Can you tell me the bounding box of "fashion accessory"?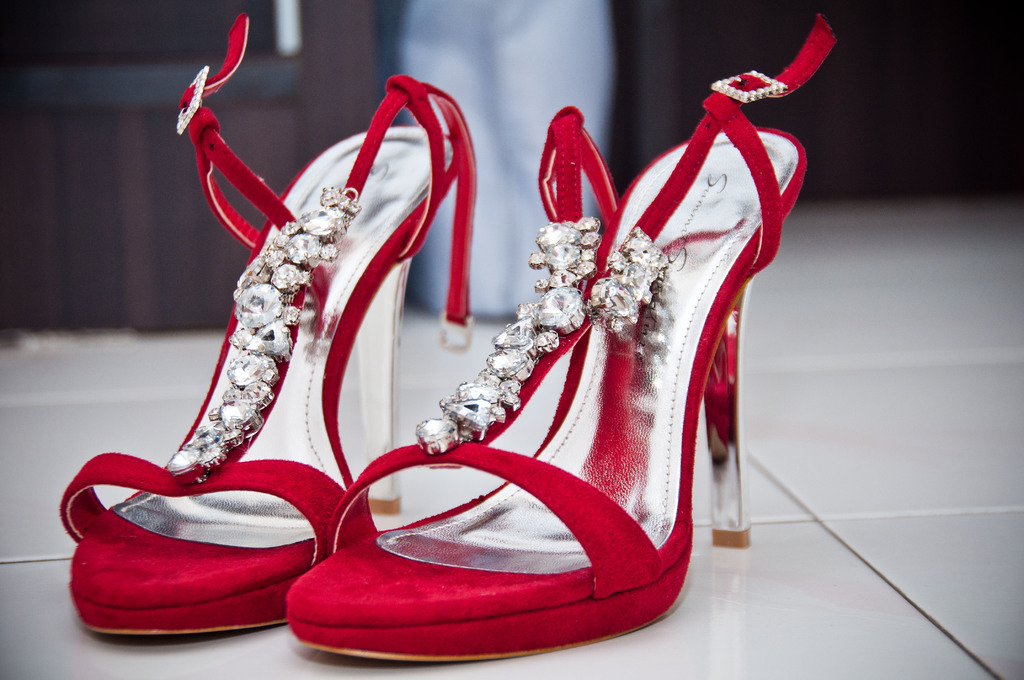
BBox(282, 8, 841, 673).
